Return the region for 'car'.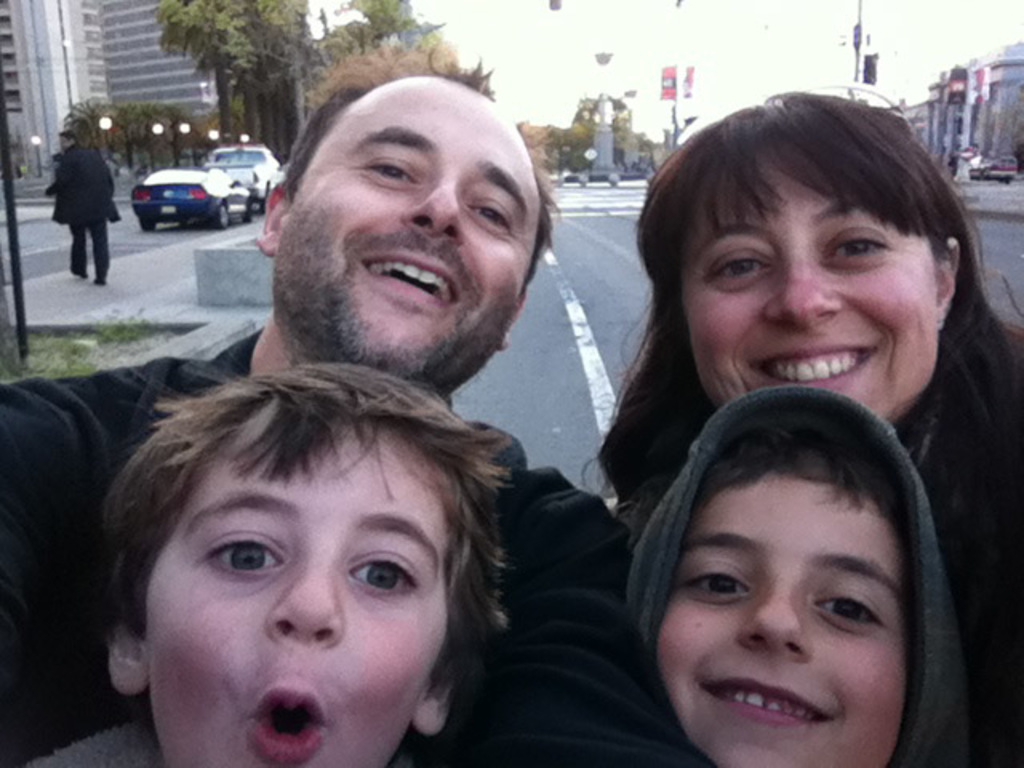
(x1=973, y1=157, x2=1011, y2=182).
